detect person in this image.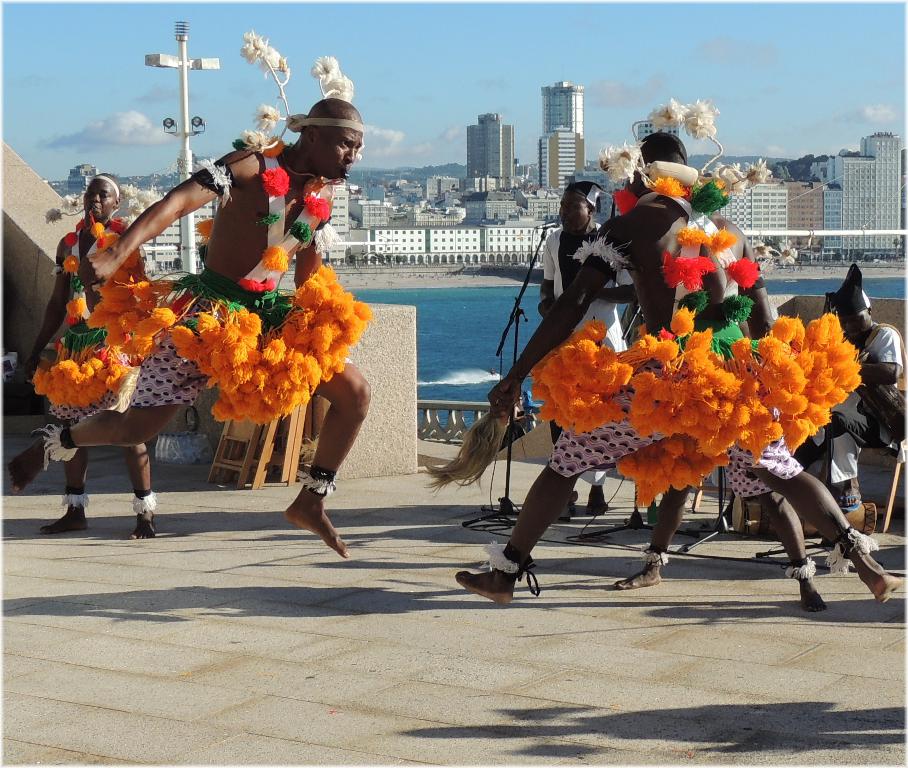
Detection: {"x1": 104, "y1": 94, "x2": 355, "y2": 526}.
